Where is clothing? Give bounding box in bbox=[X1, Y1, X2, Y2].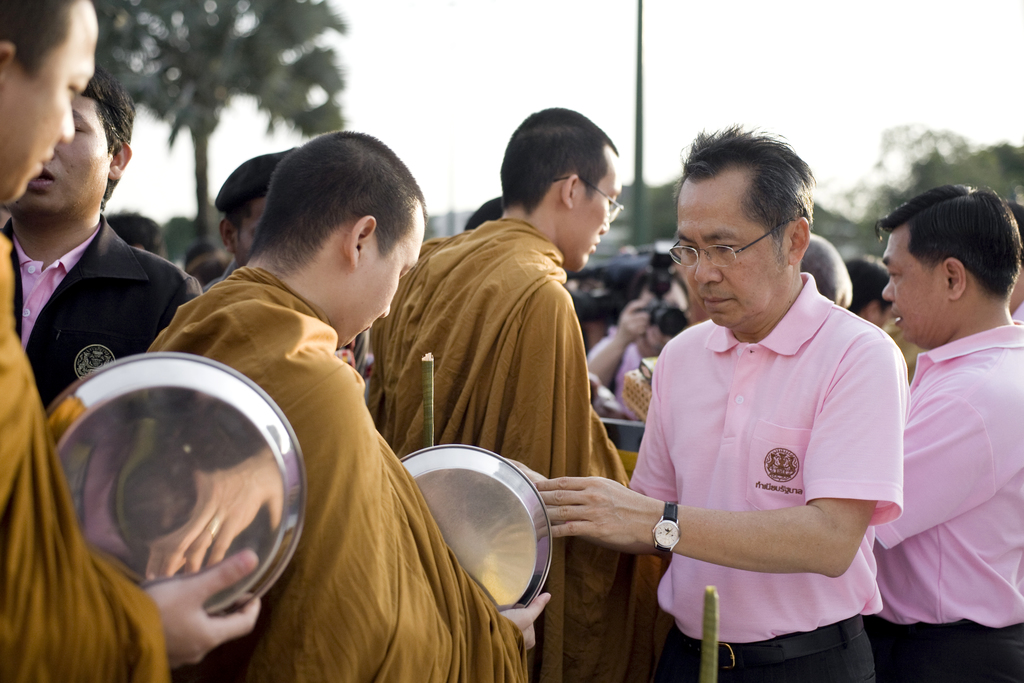
bbox=[150, 260, 530, 682].
